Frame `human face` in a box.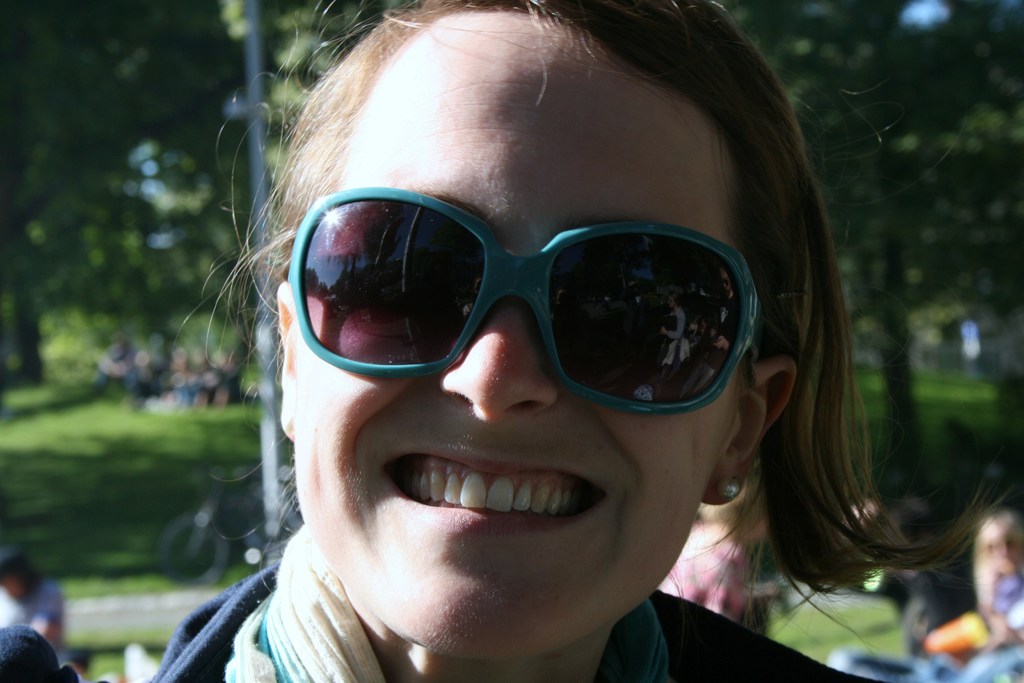
<box>292,7,741,658</box>.
